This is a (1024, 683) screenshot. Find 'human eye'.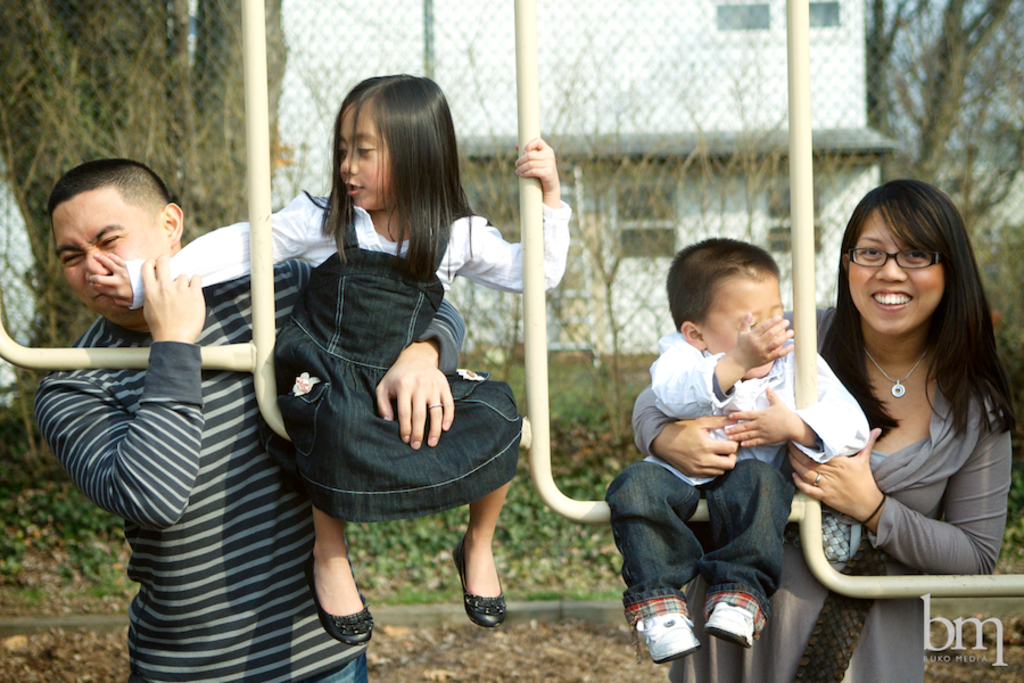
Bounding box: box(354, 140, 377, 161).
